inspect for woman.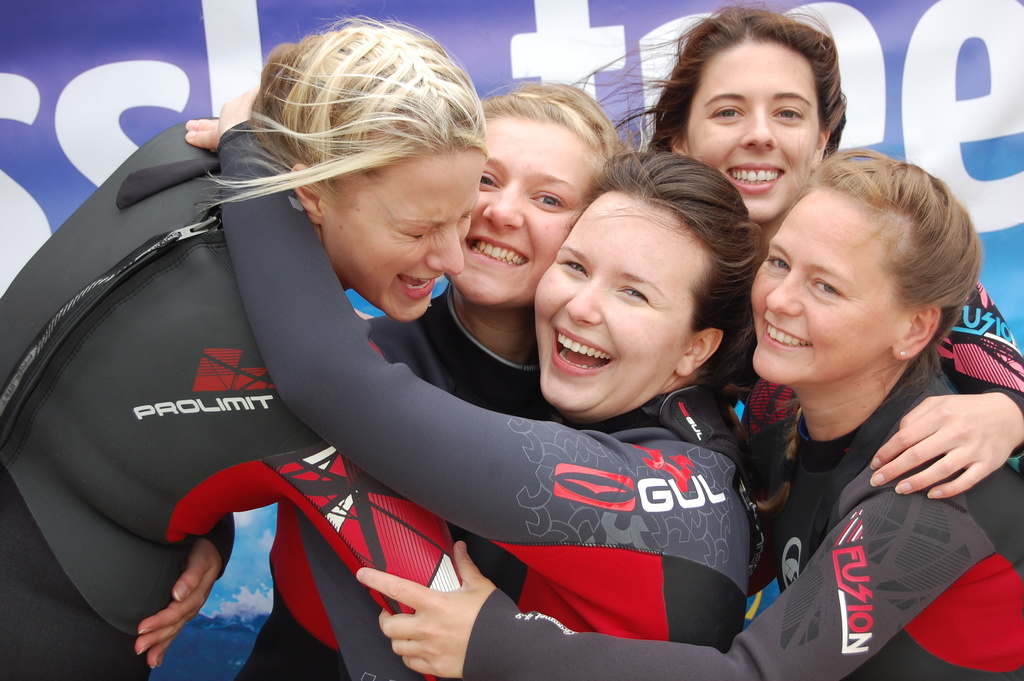
Inspection: rect(230, 75, 631, 680).
